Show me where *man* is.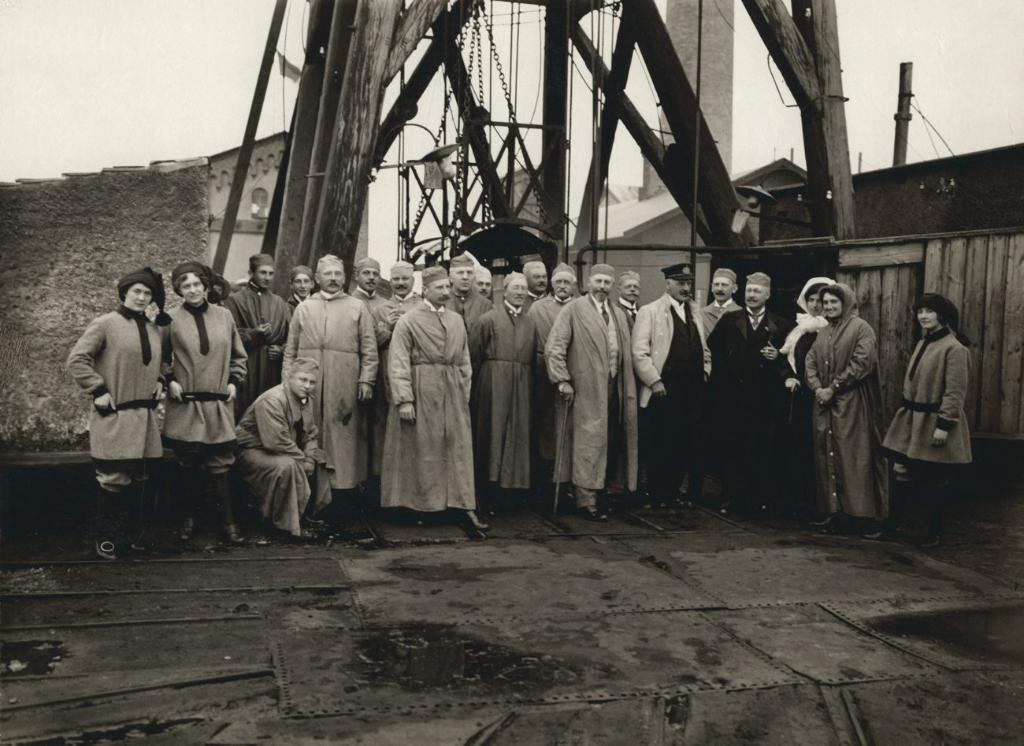
*man* is at bbox(72, 261, 196, 550).
